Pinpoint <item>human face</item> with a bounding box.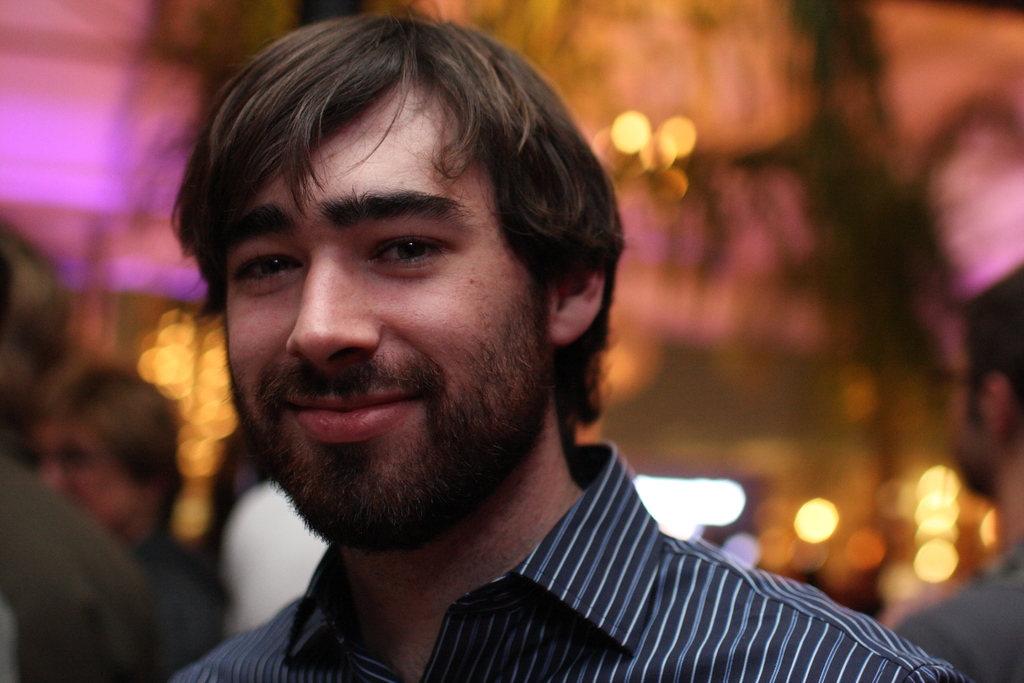
l=947, t=335, r=992, b=494.
